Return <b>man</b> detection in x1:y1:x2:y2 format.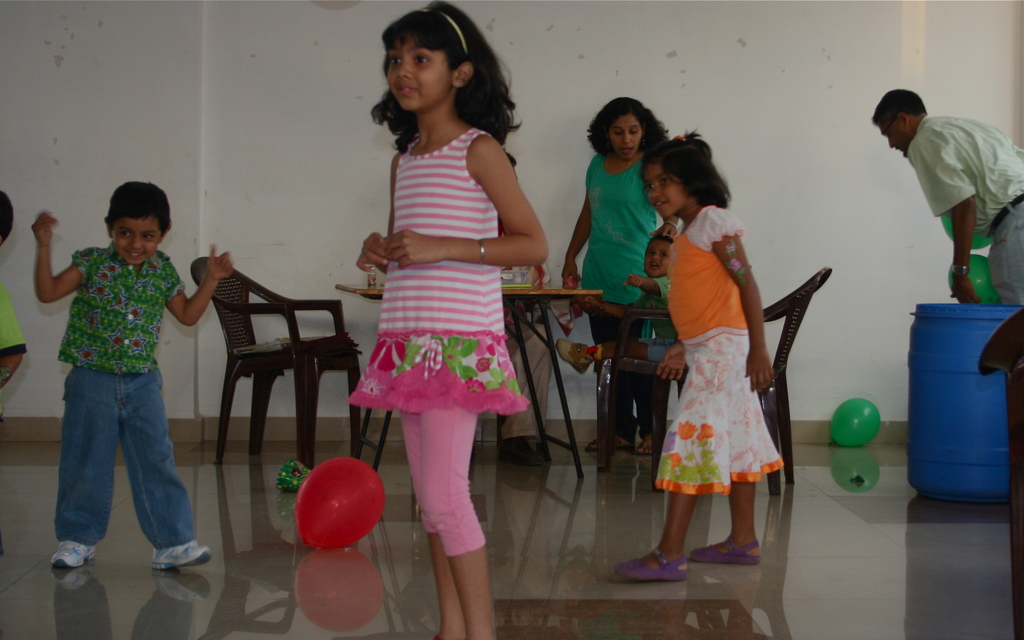
874:97:1023:300.
